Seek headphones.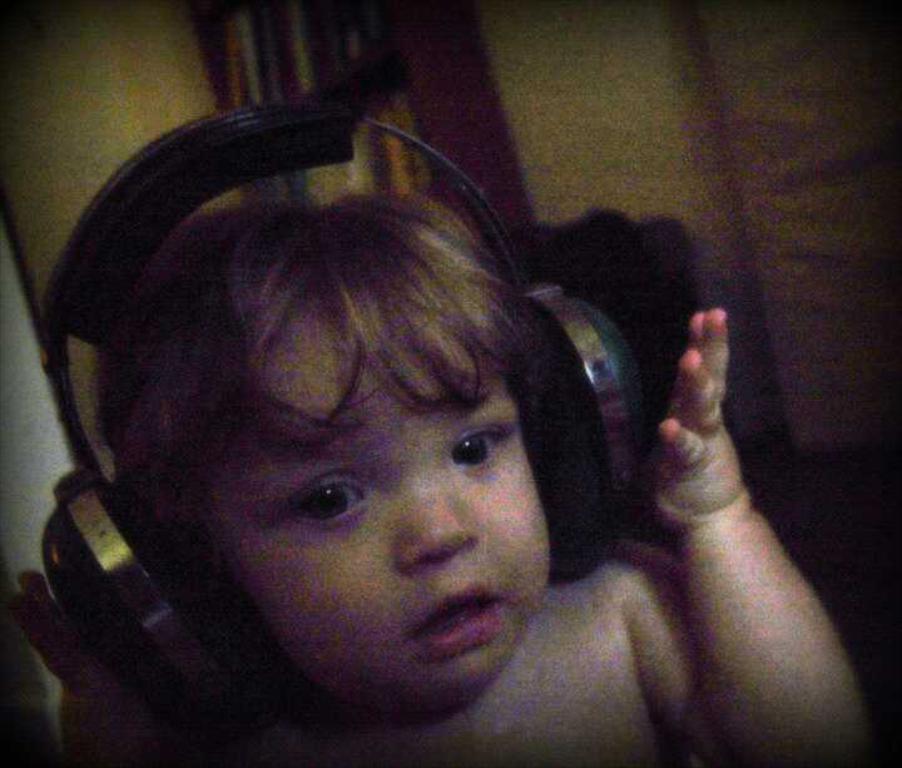
locate(60, 86, 713, 703).
